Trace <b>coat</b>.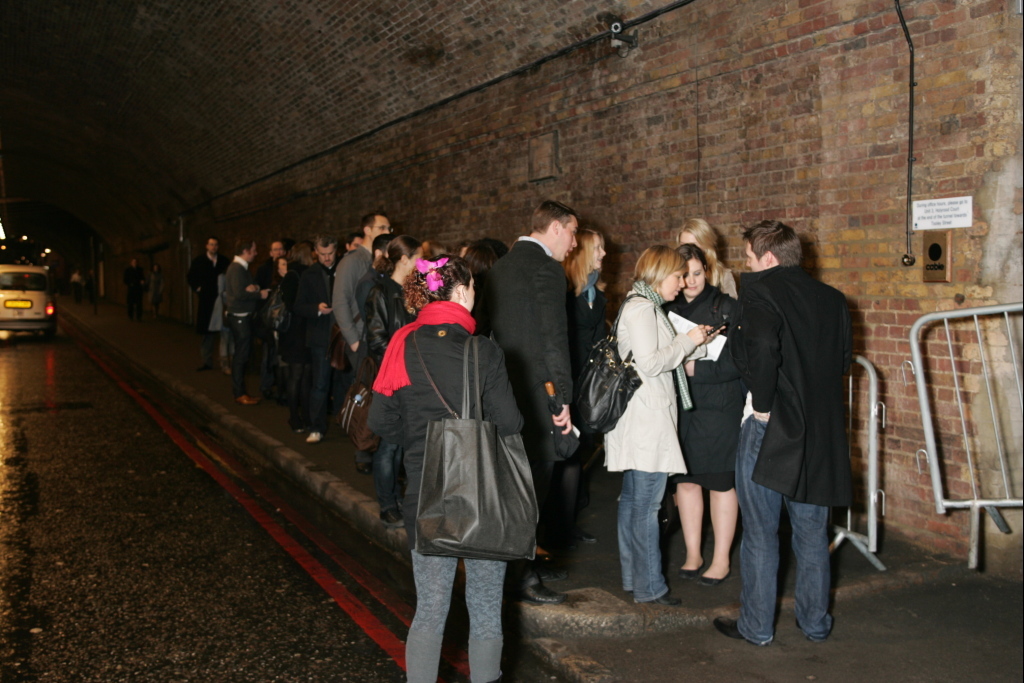
Traced to bbox(194, 250, 227, 330).
